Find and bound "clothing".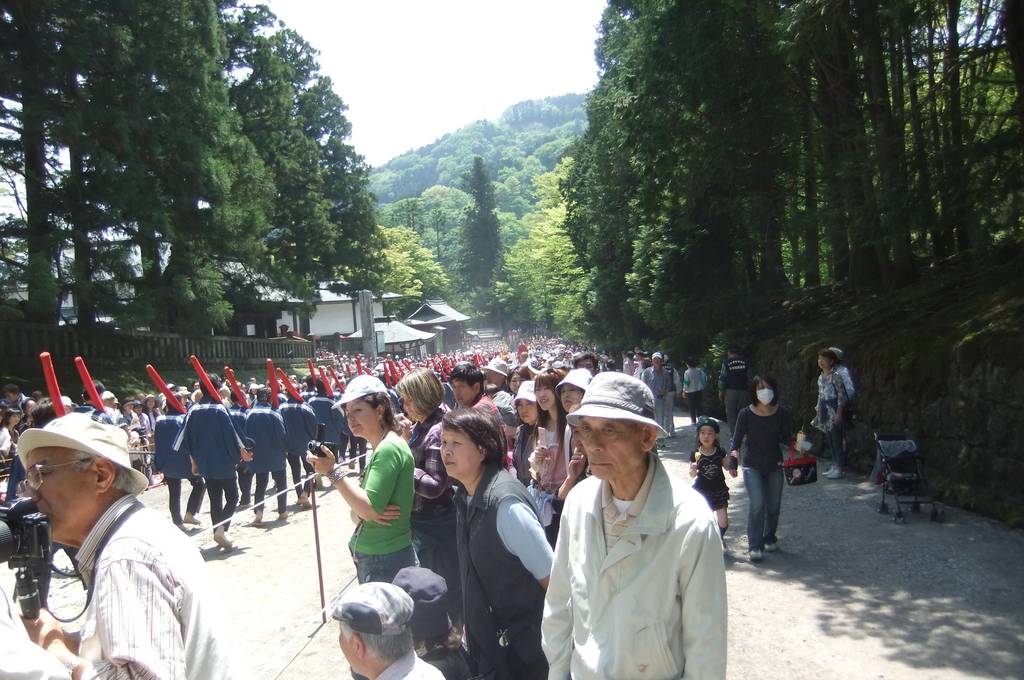
Bound: 717, 355, 754, 424.
